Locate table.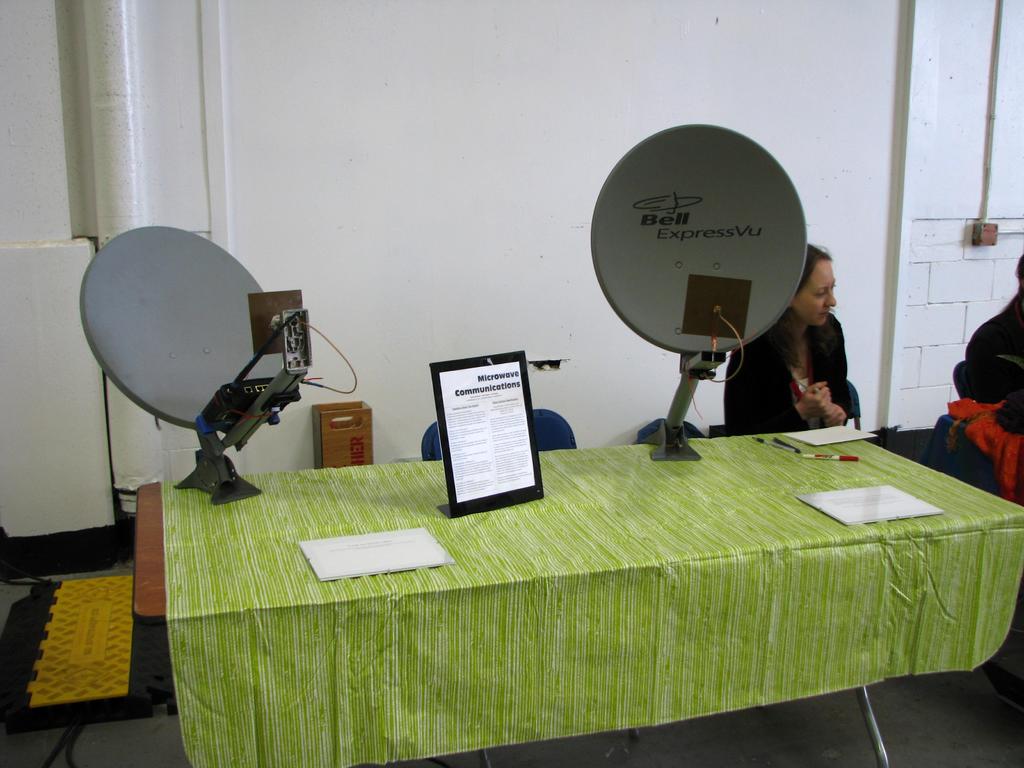
Bounding box: x1=136 y1=424 x2=1023 y2=767.
